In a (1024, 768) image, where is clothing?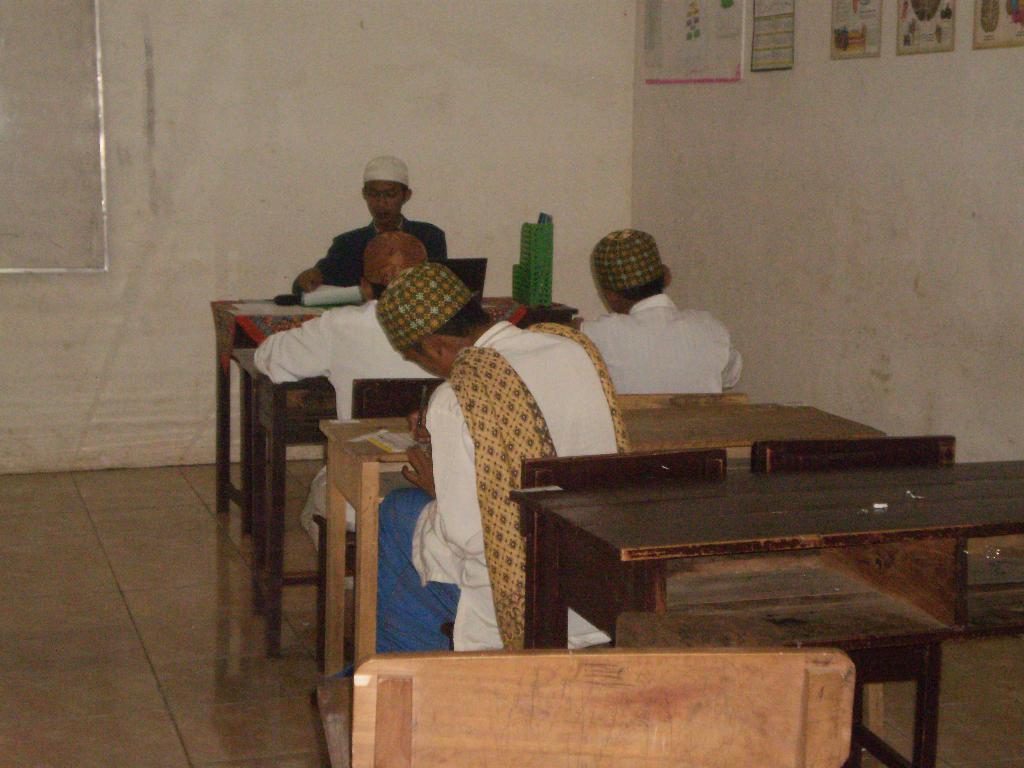
locate(294, 218, 440, 290).
